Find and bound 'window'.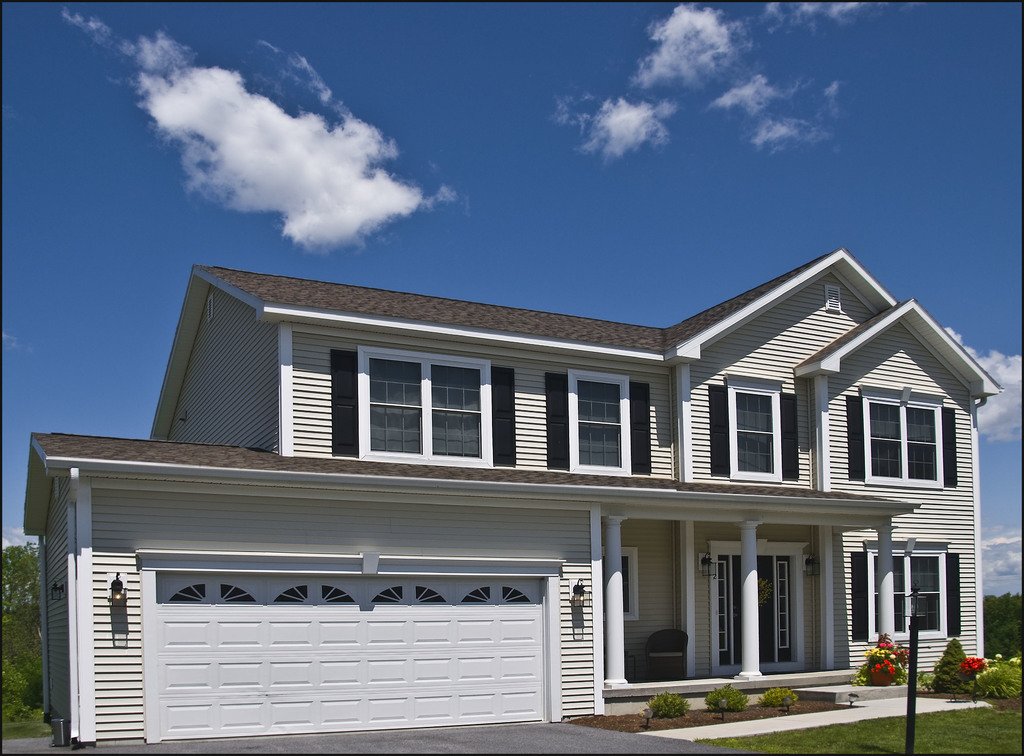
Bound: <bbox>728, 390, 774, 478</bbox>.
